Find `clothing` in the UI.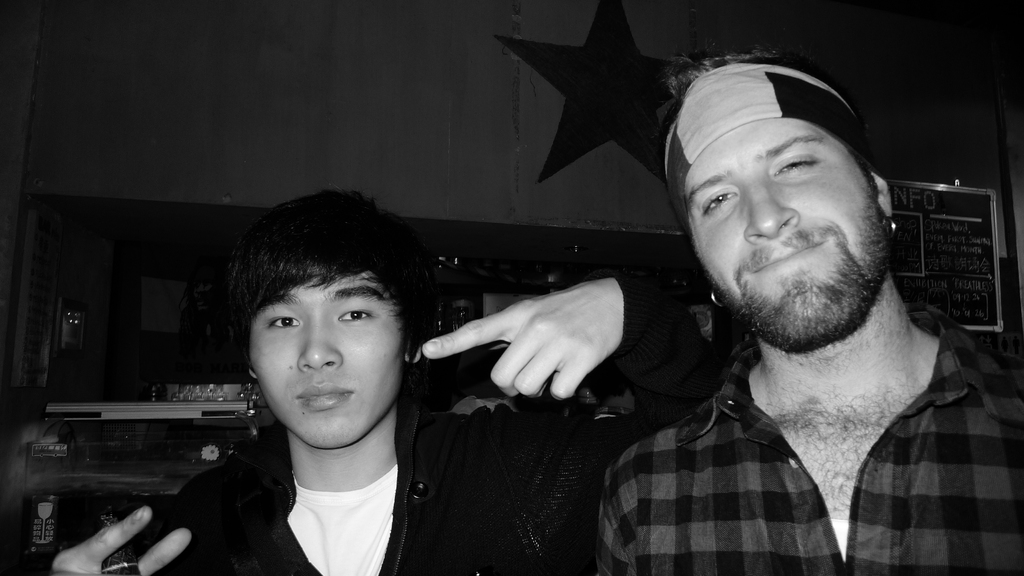
UI element at 569 278 1017 573.
